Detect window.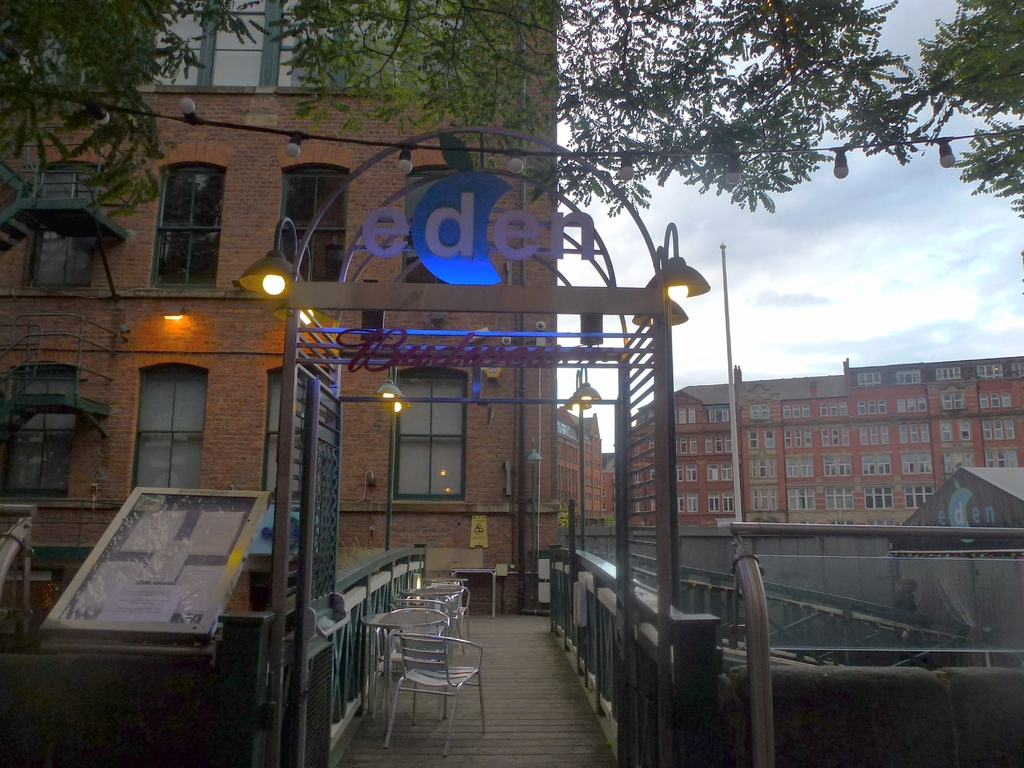
Detected at l=756, t=458, r=765, b=477.
